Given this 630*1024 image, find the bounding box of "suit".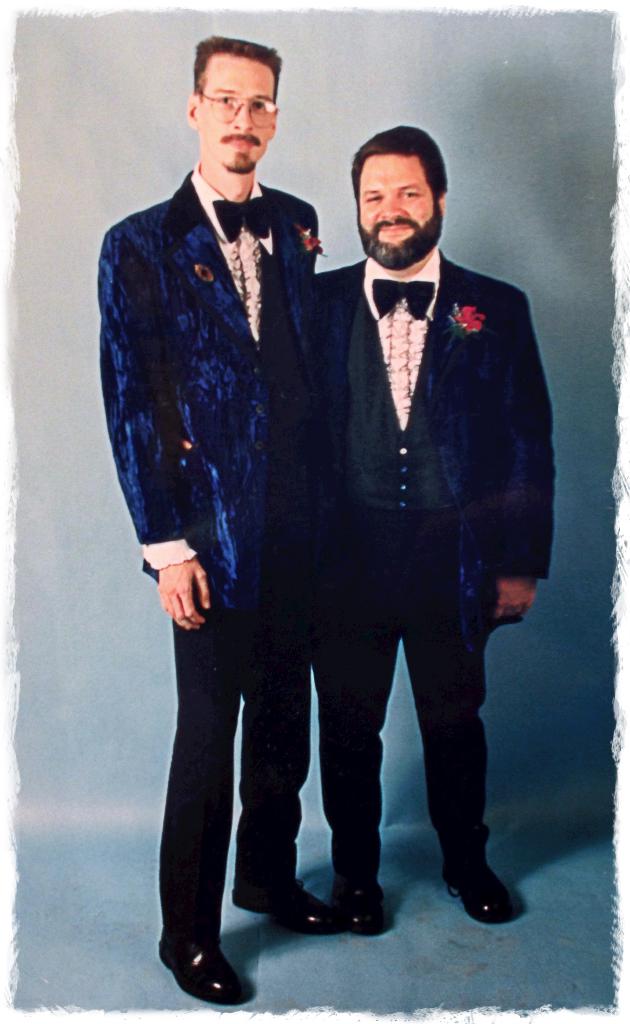
rect(314, 249, 556, 882).
